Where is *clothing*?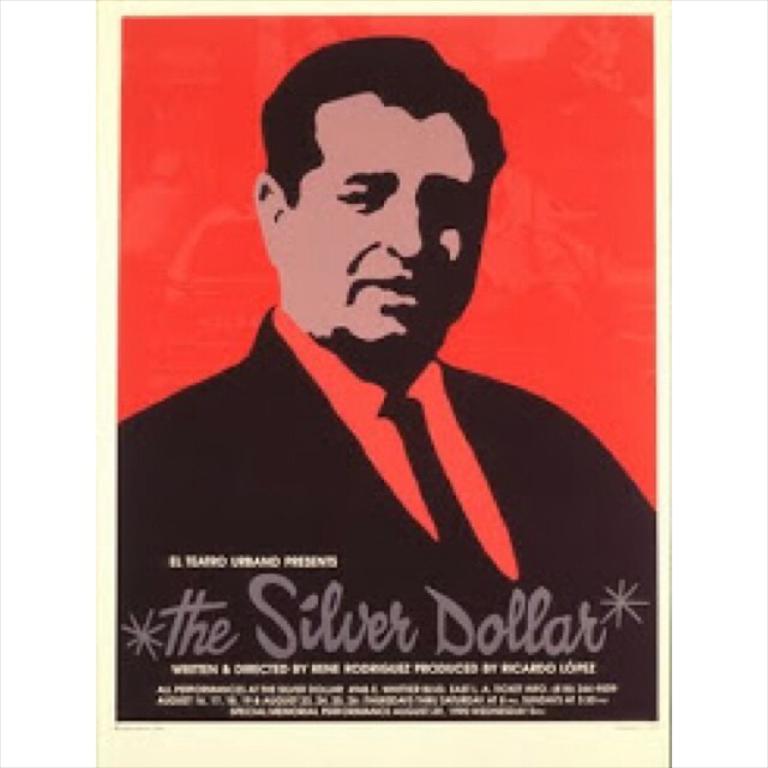
select_region(116, 304, 659, 721).
